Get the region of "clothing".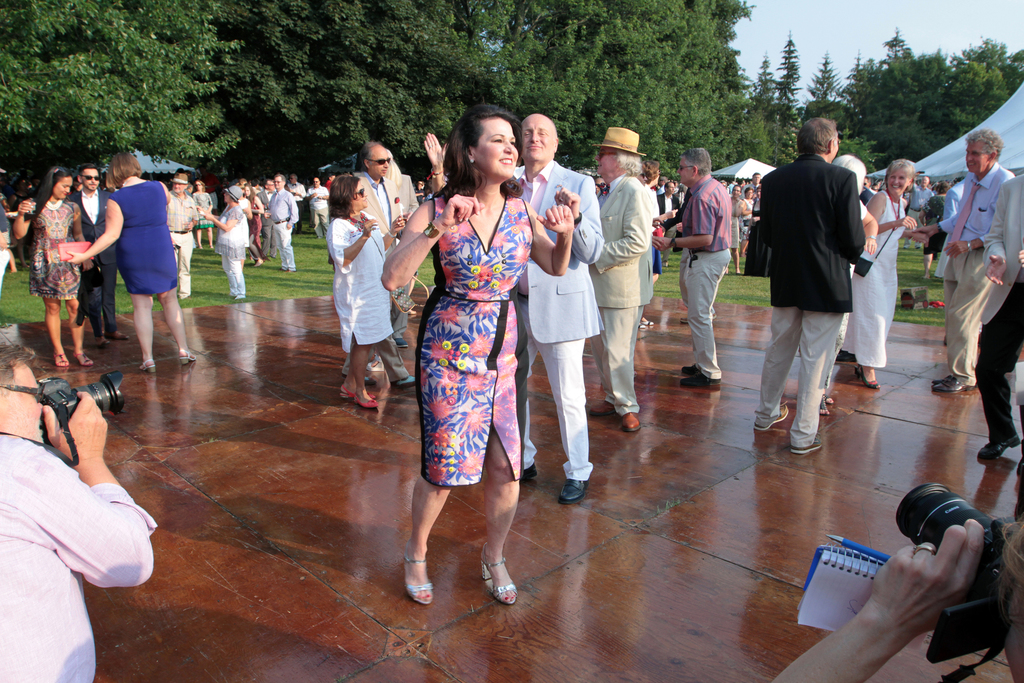
l=329, t=220, r=401, b=376.
